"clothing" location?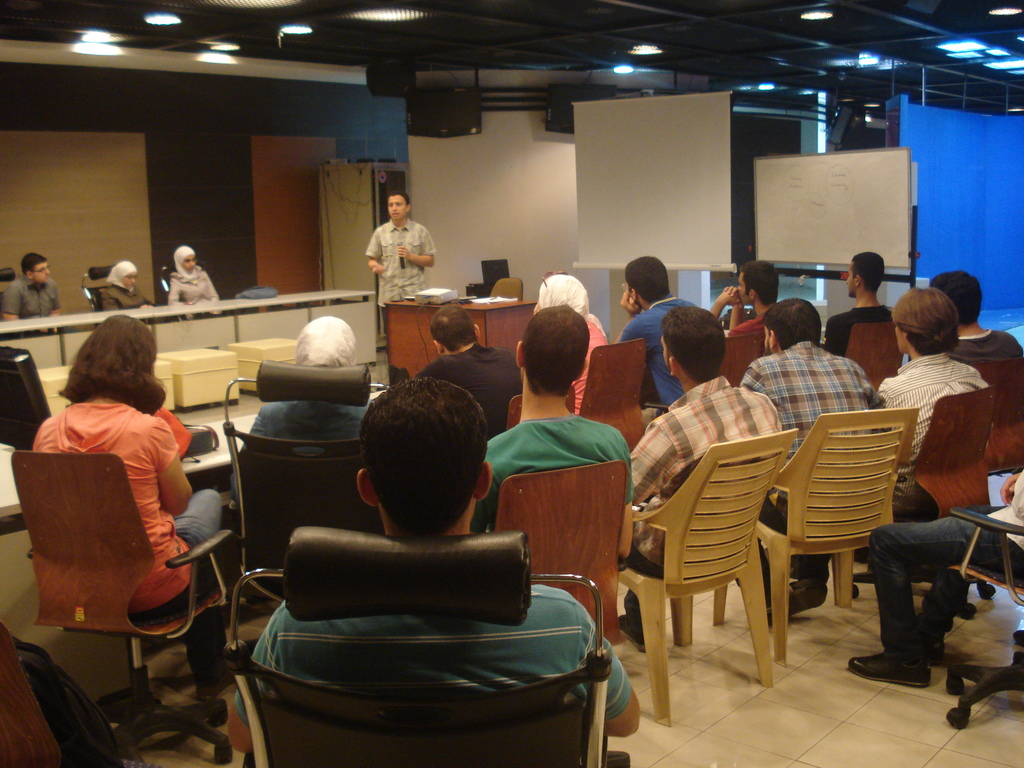
detection(168, 240, 212, 302)
